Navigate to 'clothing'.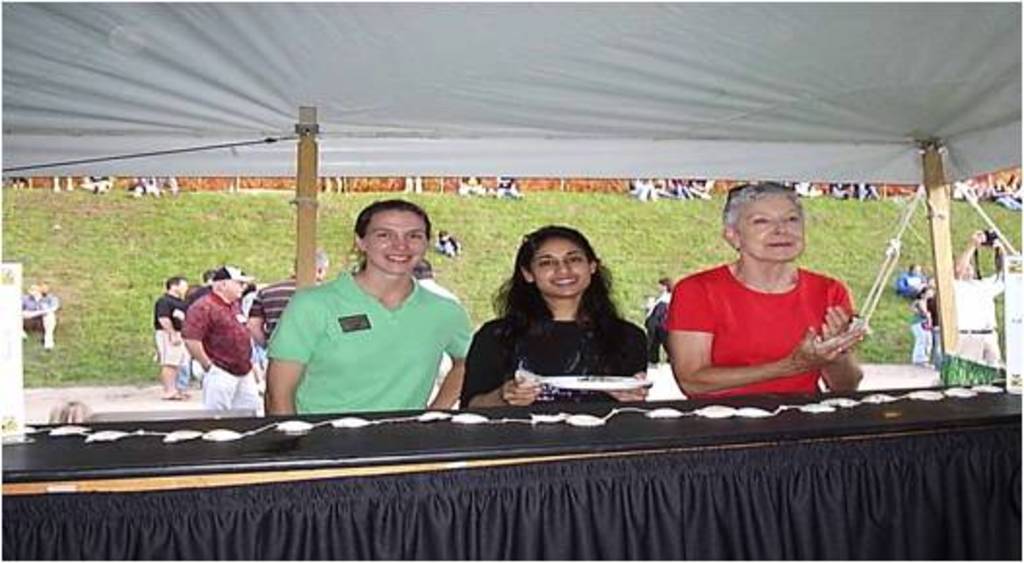
Navigation target: 832/177/845/194.
